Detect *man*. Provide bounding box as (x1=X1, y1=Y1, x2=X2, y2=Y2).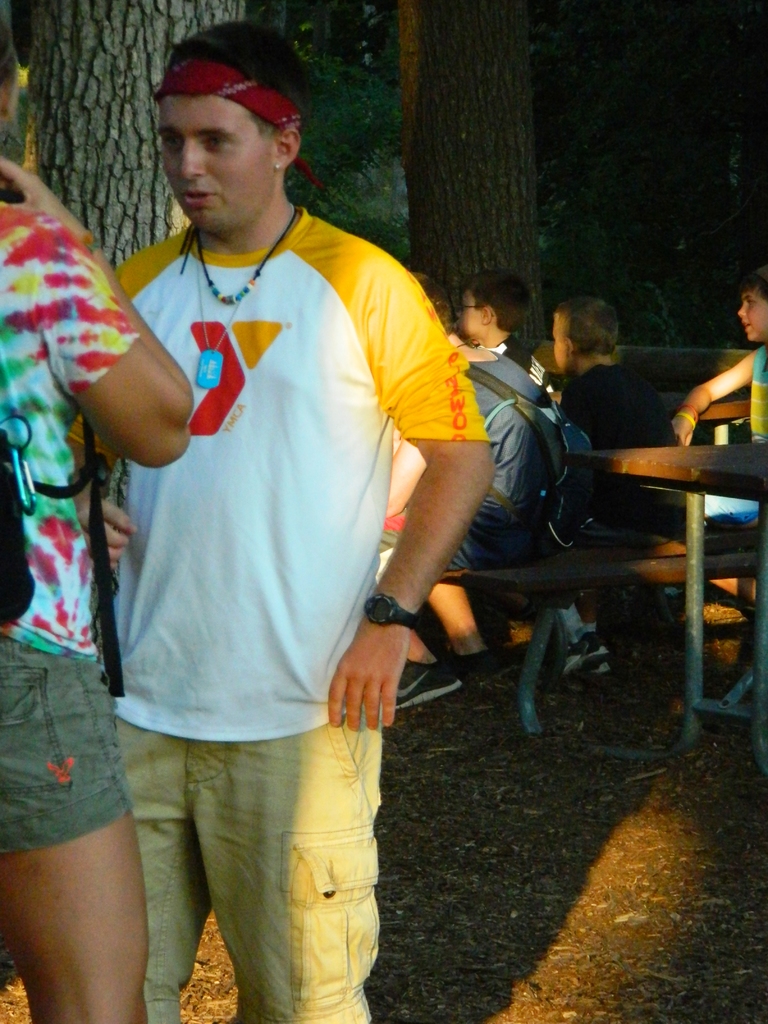
(x1=81, y1=54, x2=500, y2=1003).
